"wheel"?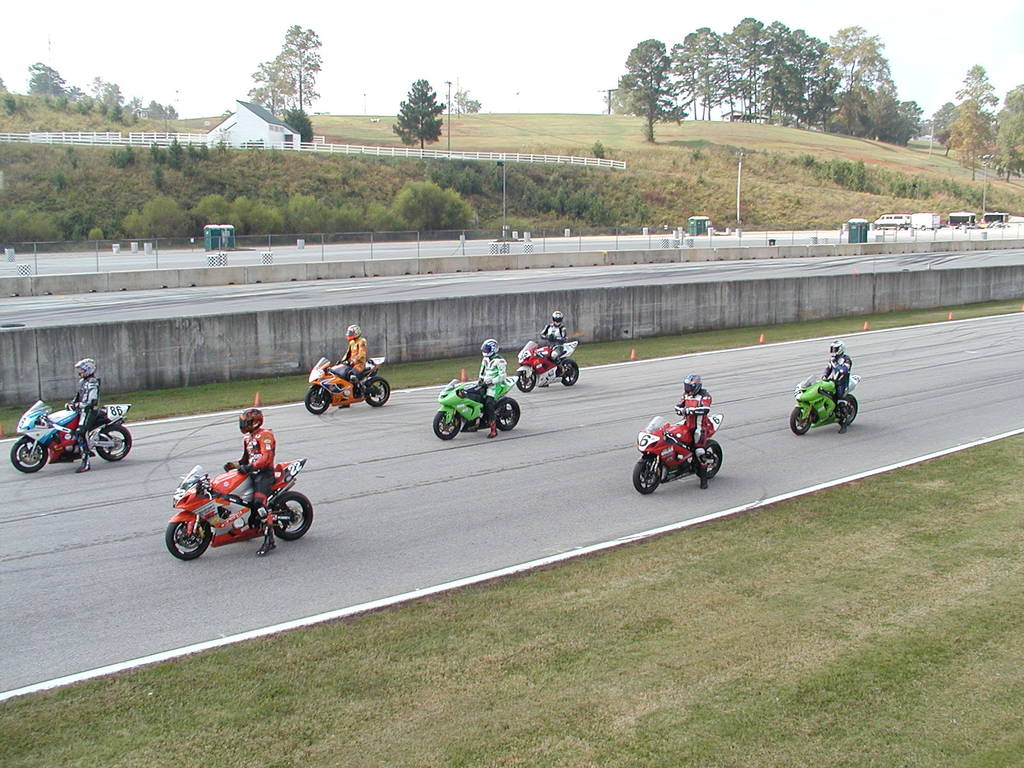
pyautogui.locateOnScreen(433, 412, 461, 440)
